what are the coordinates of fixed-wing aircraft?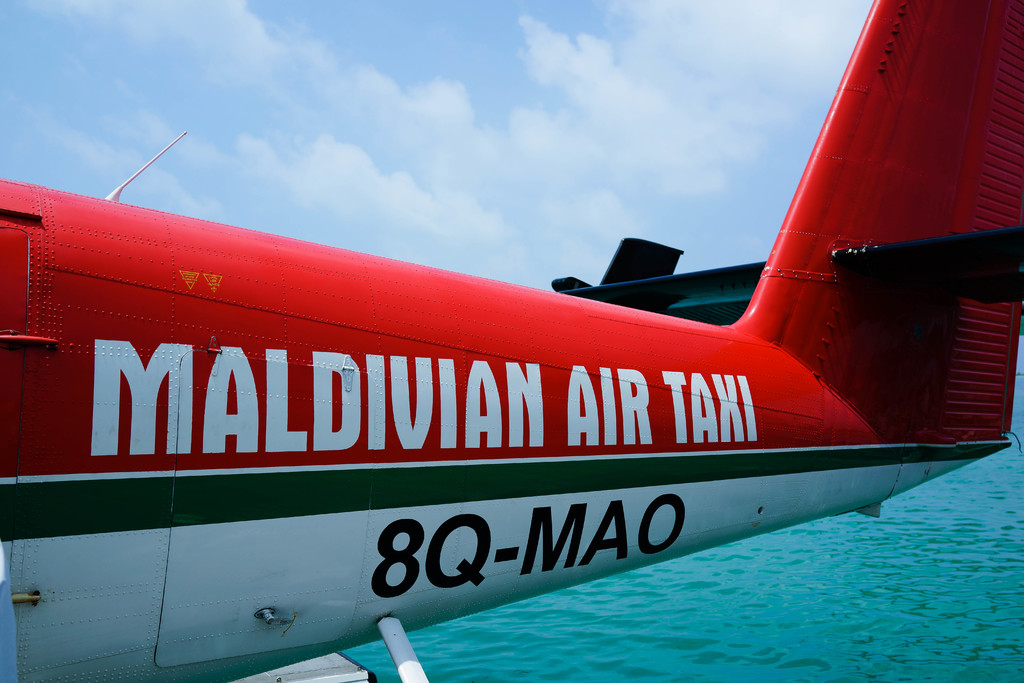
Rect(0, 0, 1023, 682).
